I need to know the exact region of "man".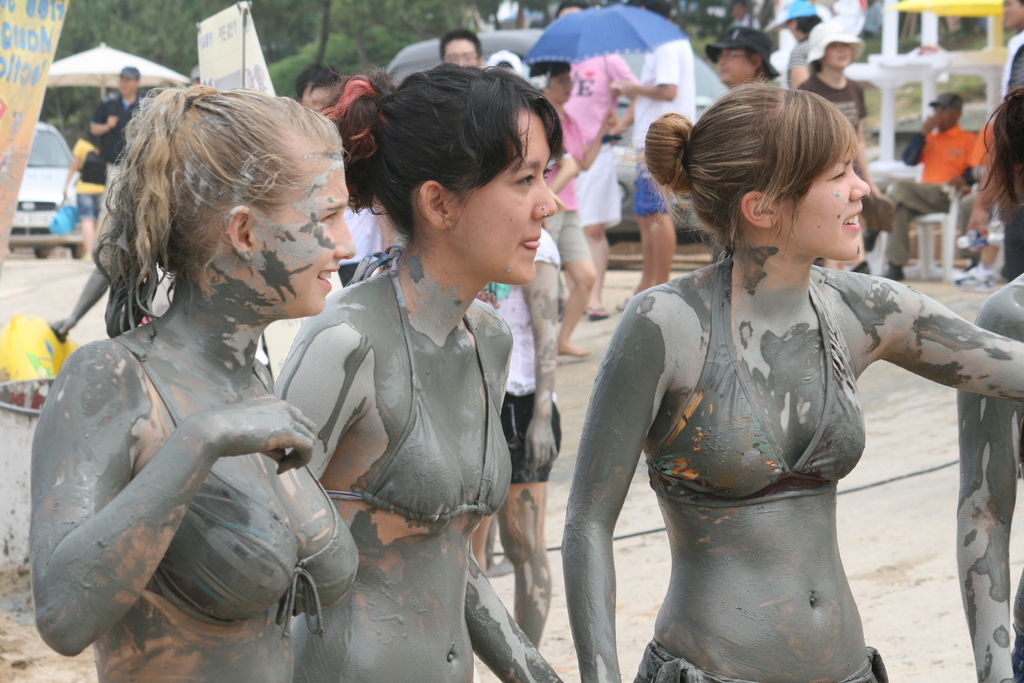
Region: [x1=705, y1=26, x2=784, y2=85].
